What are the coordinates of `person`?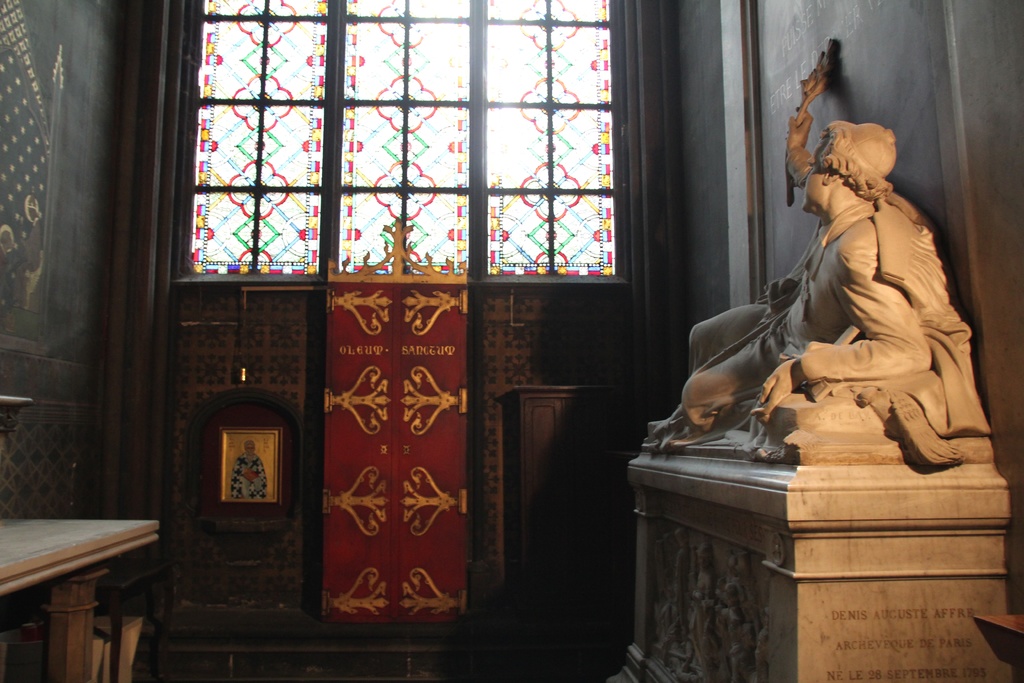
bbox(227, 441, 268, 497).
